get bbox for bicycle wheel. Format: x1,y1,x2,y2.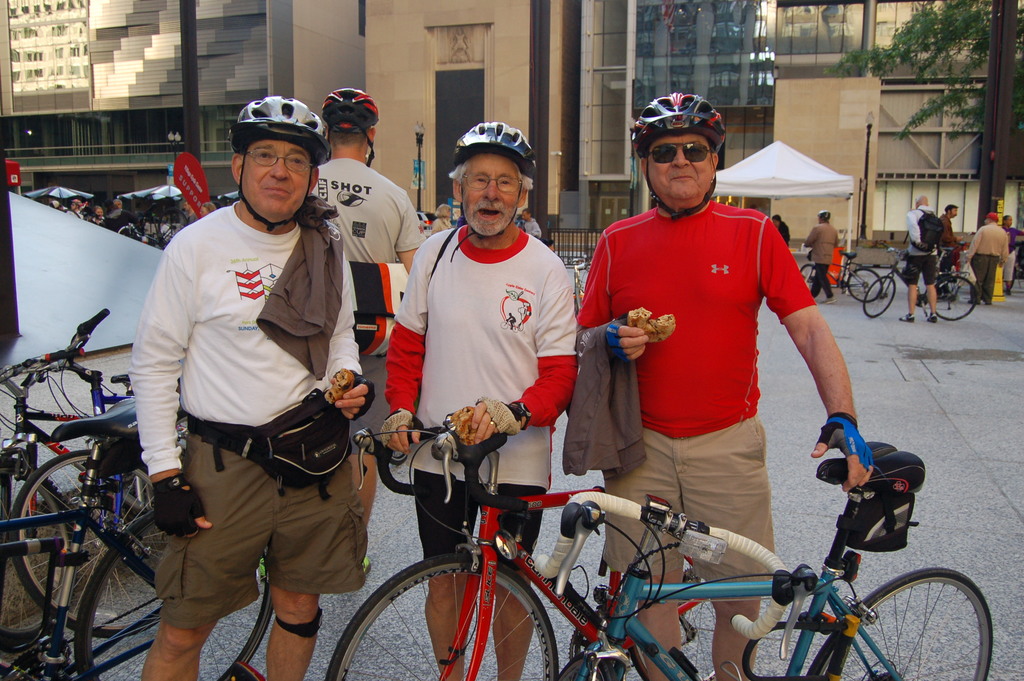
7,455,173,640.
